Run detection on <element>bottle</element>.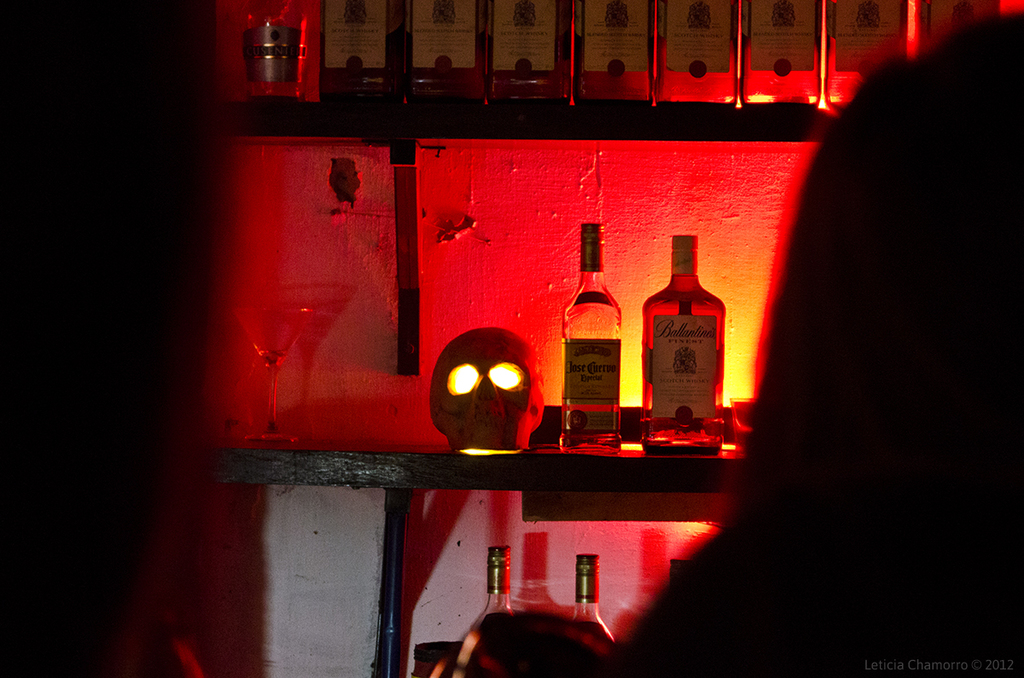
Result: detection(559, 548, 616, 677).
